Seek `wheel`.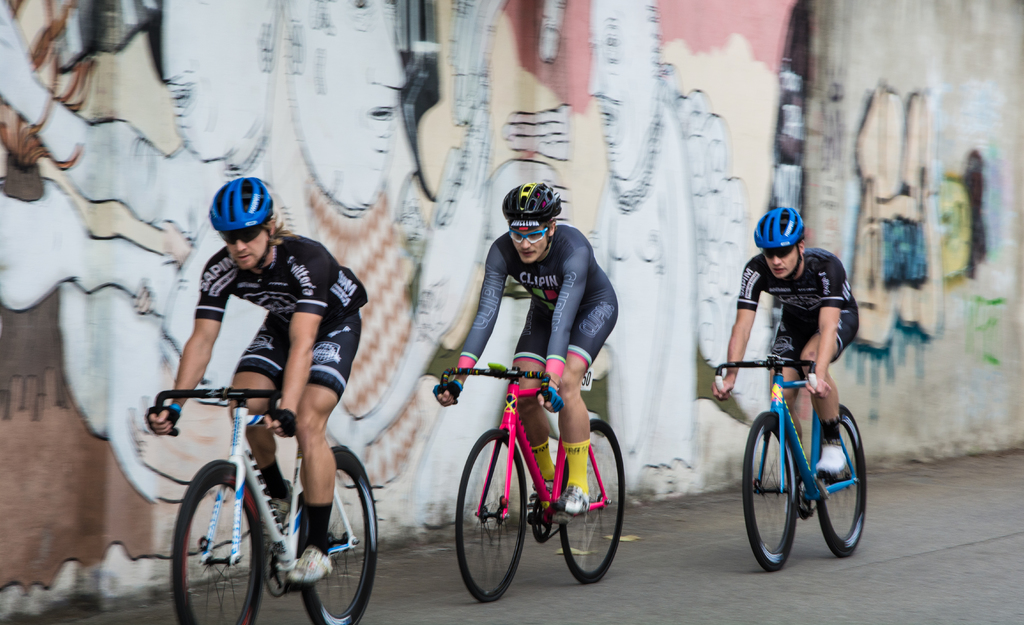
559, 418, 625, 586.
